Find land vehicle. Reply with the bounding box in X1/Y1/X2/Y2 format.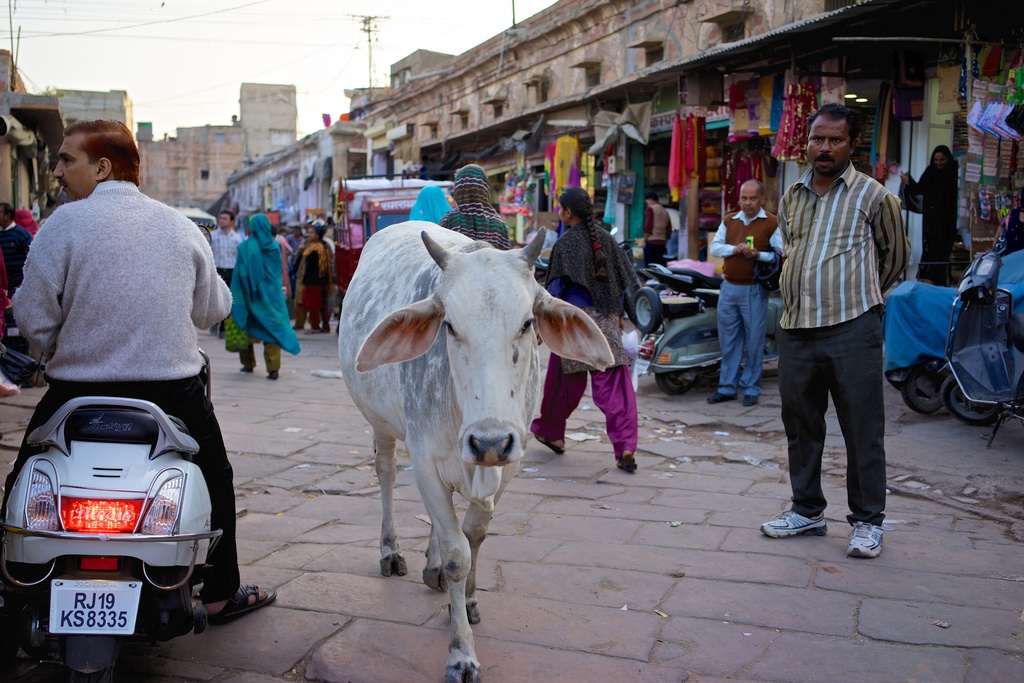
641/273/788/399.
